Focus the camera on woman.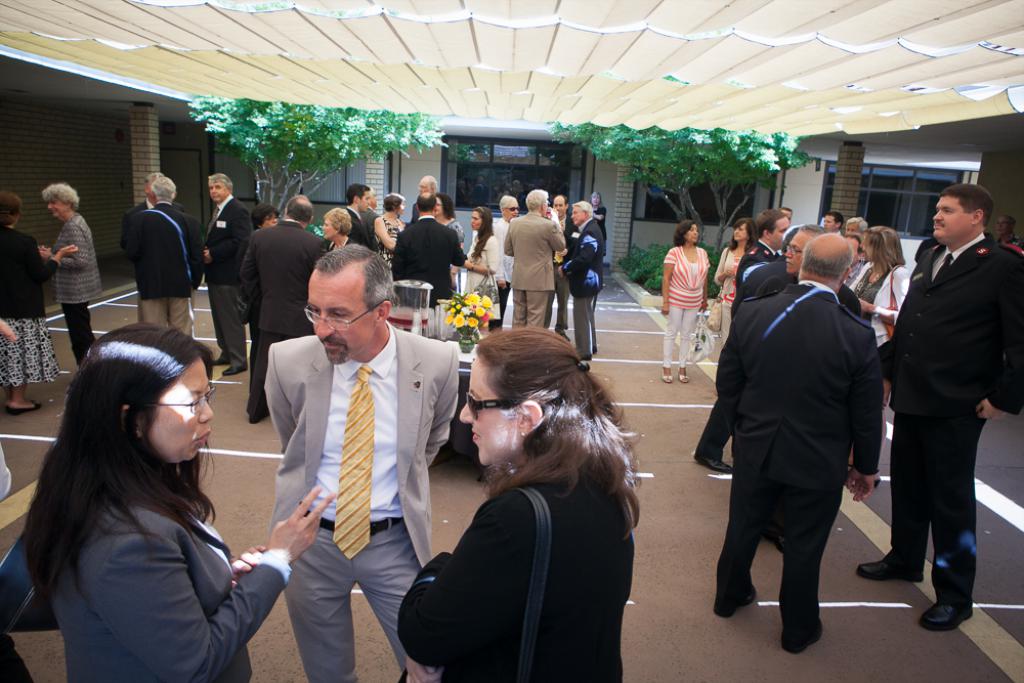
Focus region: box(19, 321, 336, 682).
